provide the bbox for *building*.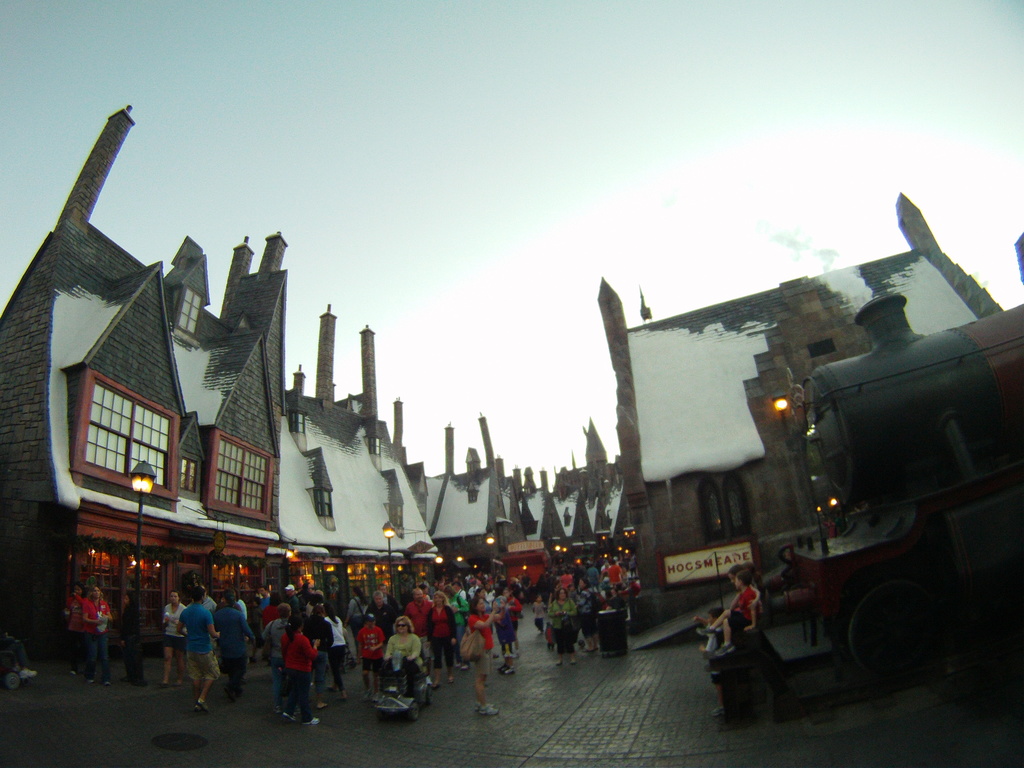
[x1=430, y1=415, x2=548, y2=604].
